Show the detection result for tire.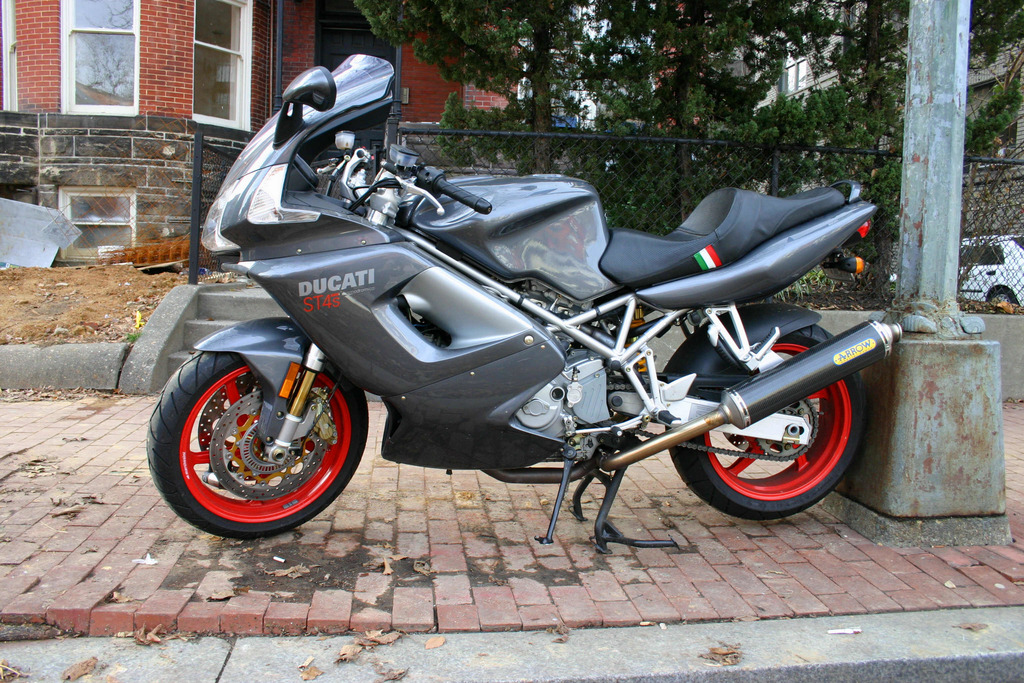
BBox(668, 320, 867, 520).
